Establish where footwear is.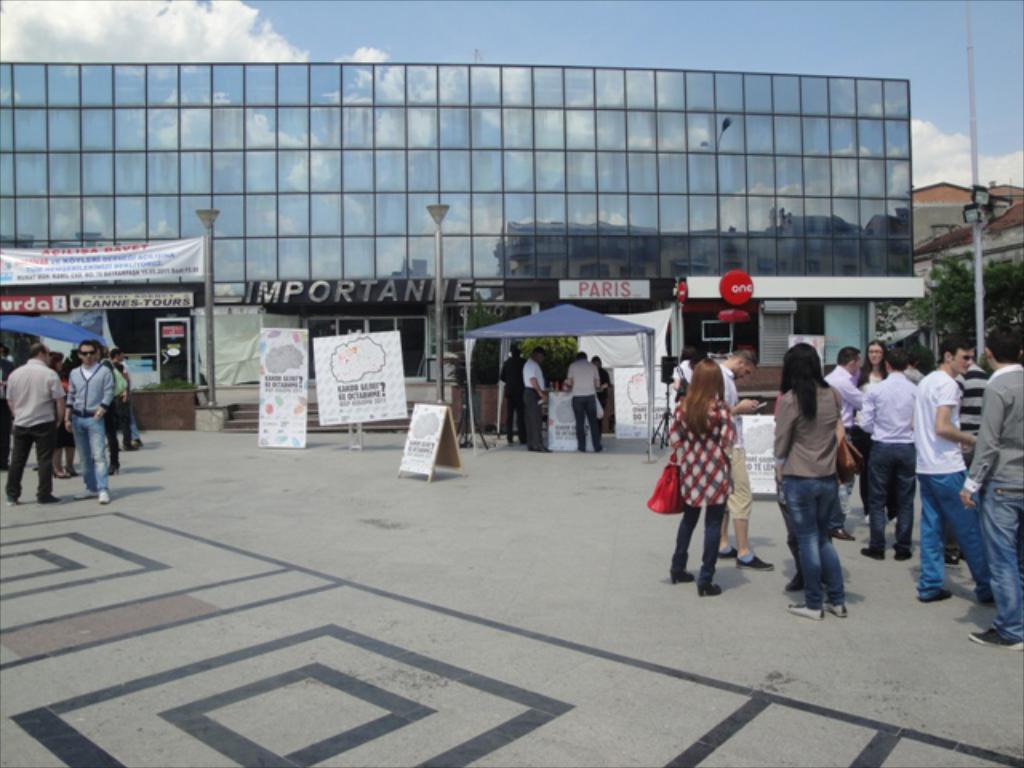
Established at x1=939 y1=555 x2=960 y2=566.
